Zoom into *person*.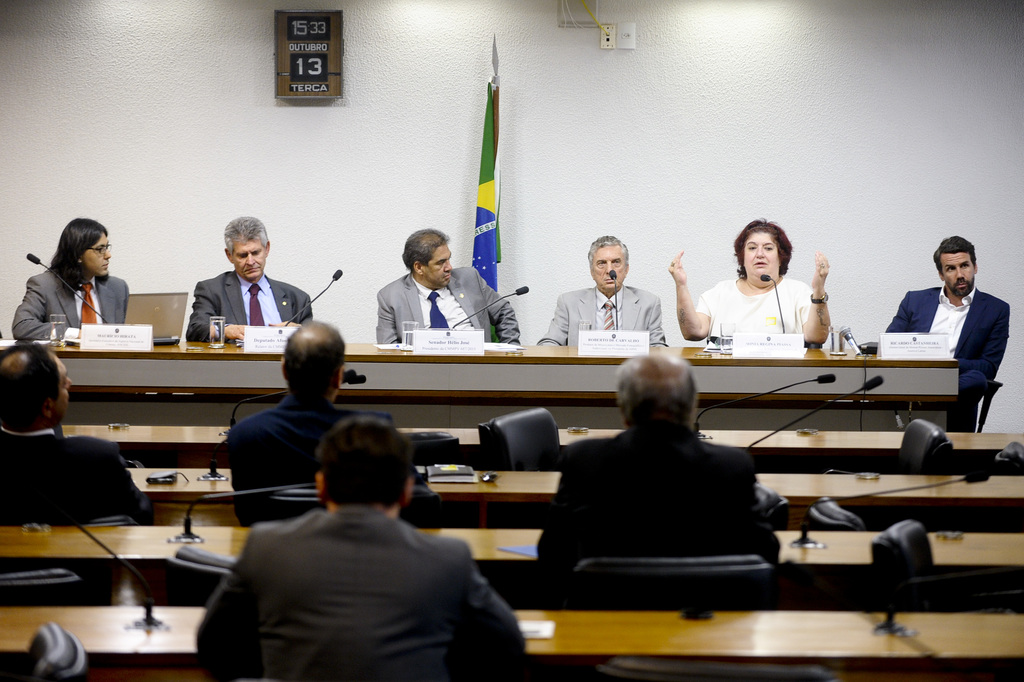
Zoom target: 191:412:531:681.
